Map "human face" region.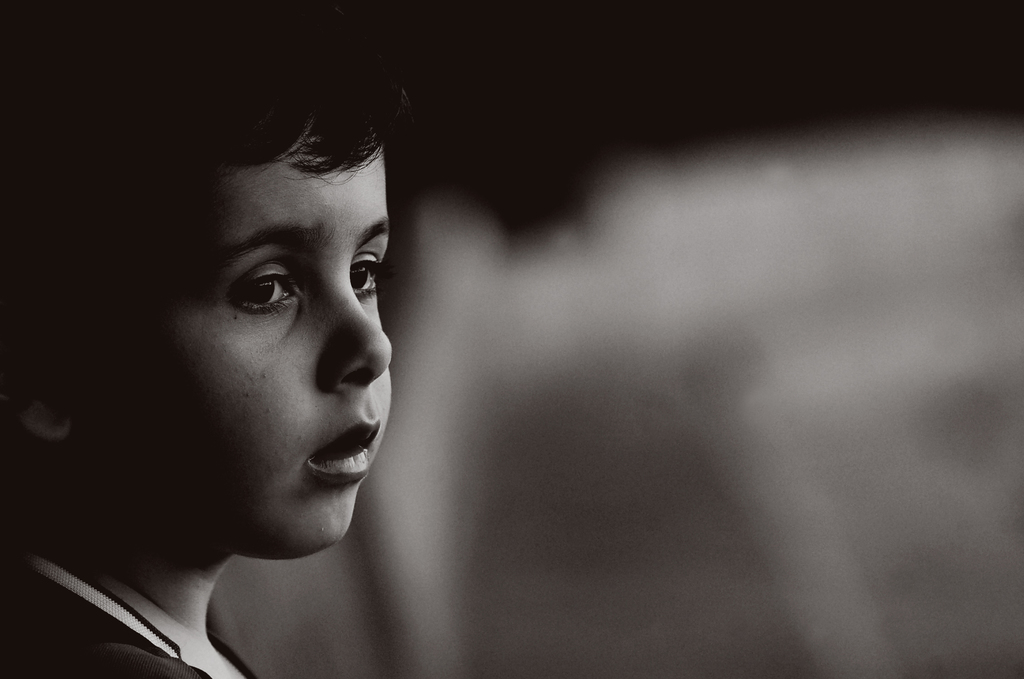
Mapped to box(63, 101, 399, 562).
